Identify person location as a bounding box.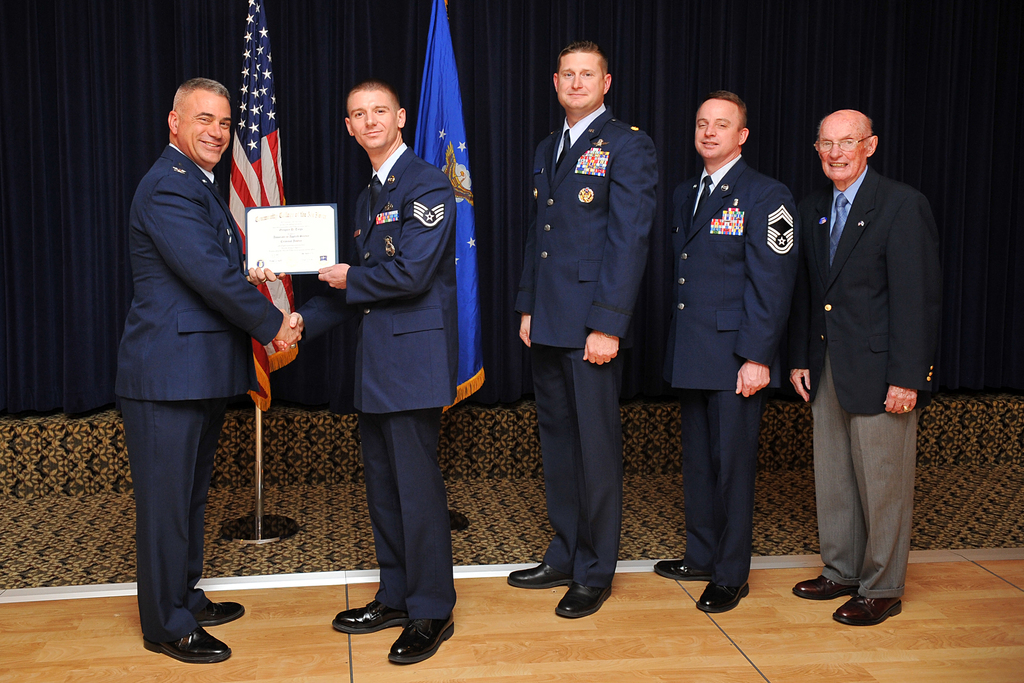
Rect(503, 42, 668, 627).
